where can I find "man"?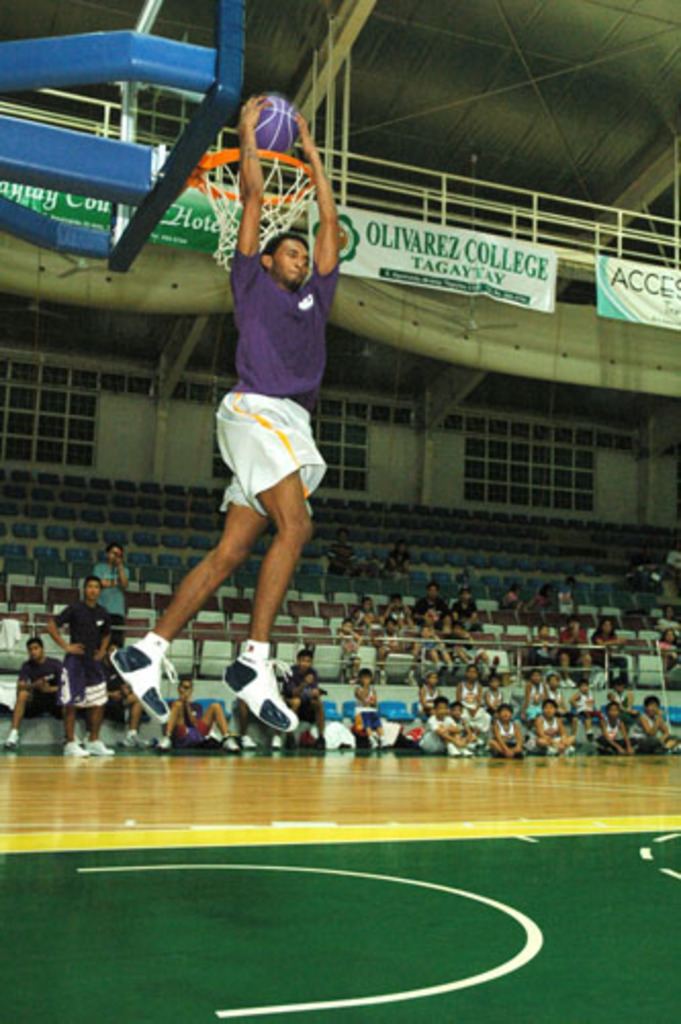
You can find it at x1=560, y1=615, x2=593, y2=677.
